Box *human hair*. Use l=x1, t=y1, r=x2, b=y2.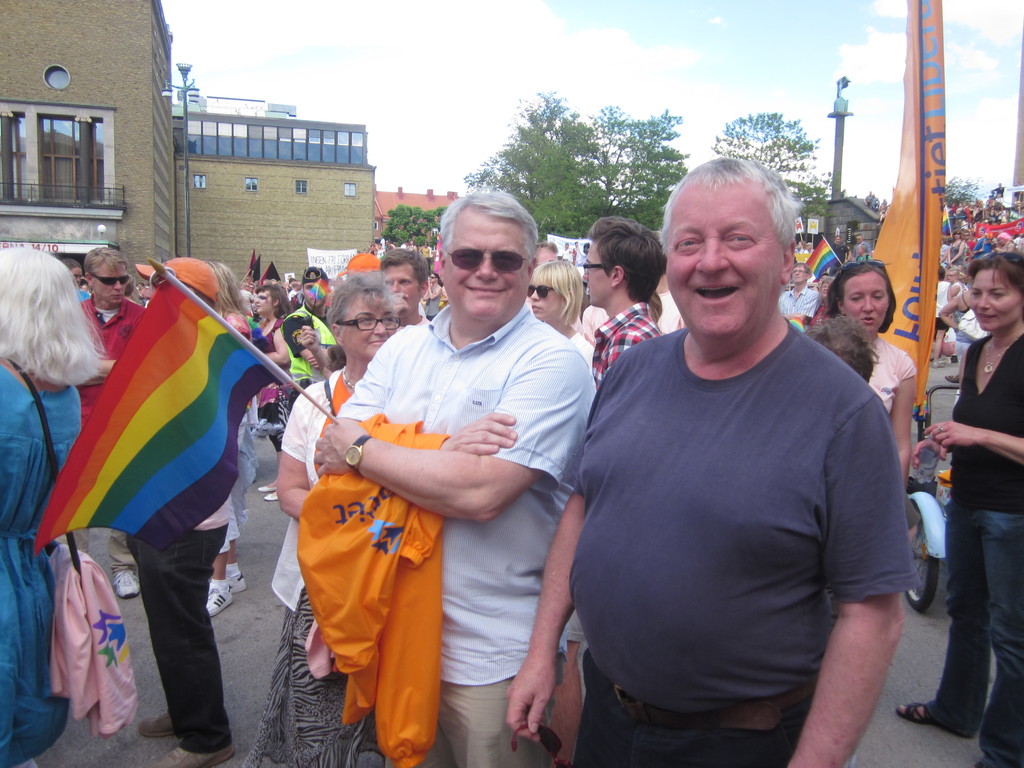
l=836, t=236, r=842, b=242.
